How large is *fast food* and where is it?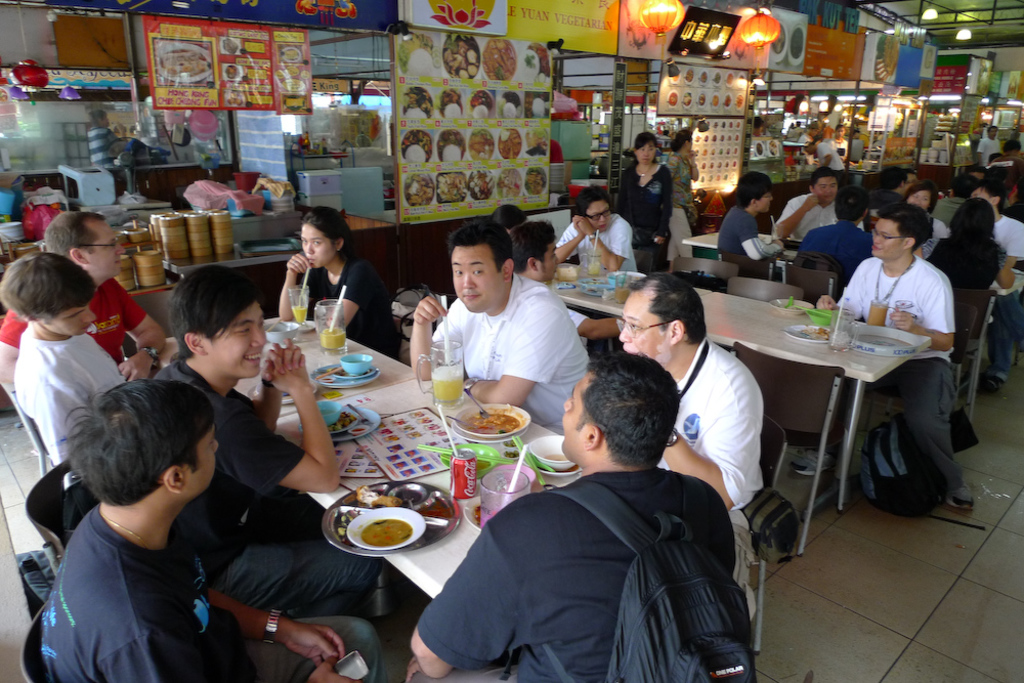
Bounding box: locate(399, 421, 414, 433).
